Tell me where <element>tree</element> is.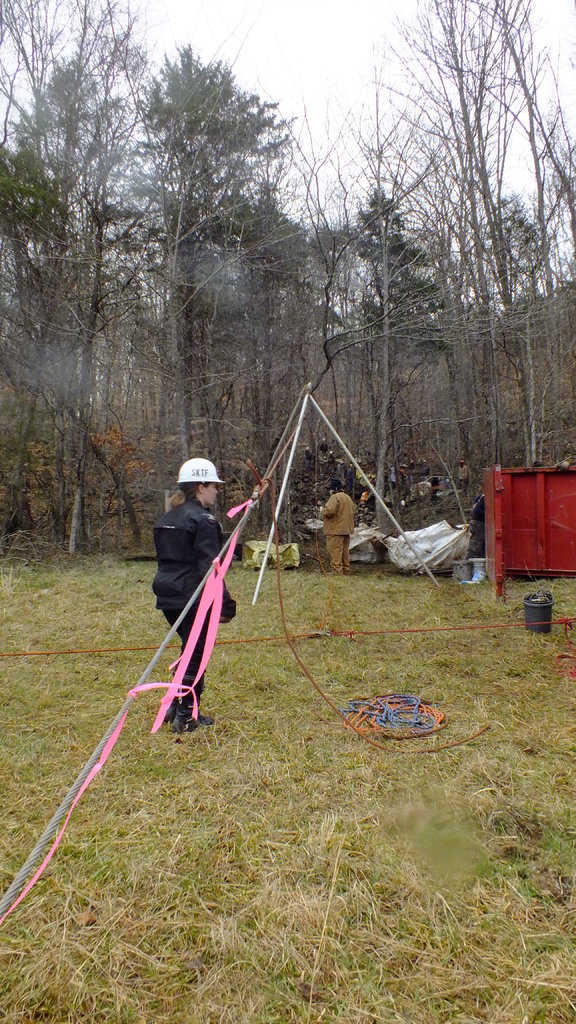
<element>tree</element> is at 147:53:292:569.
